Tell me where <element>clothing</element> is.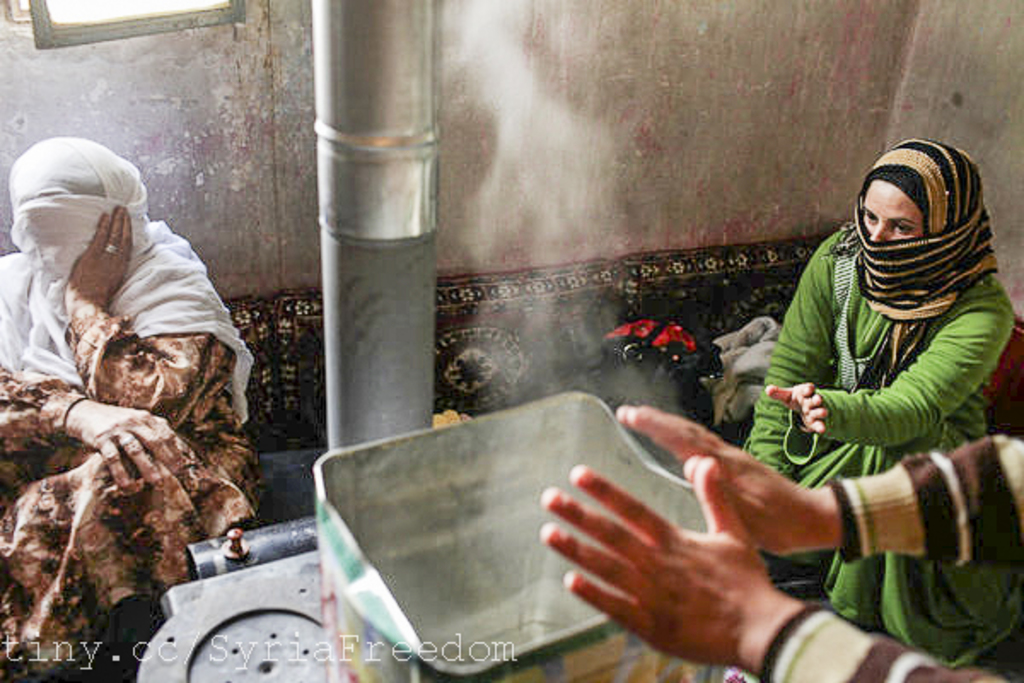
<element>clothing</element> is at 0 135 263 681.
